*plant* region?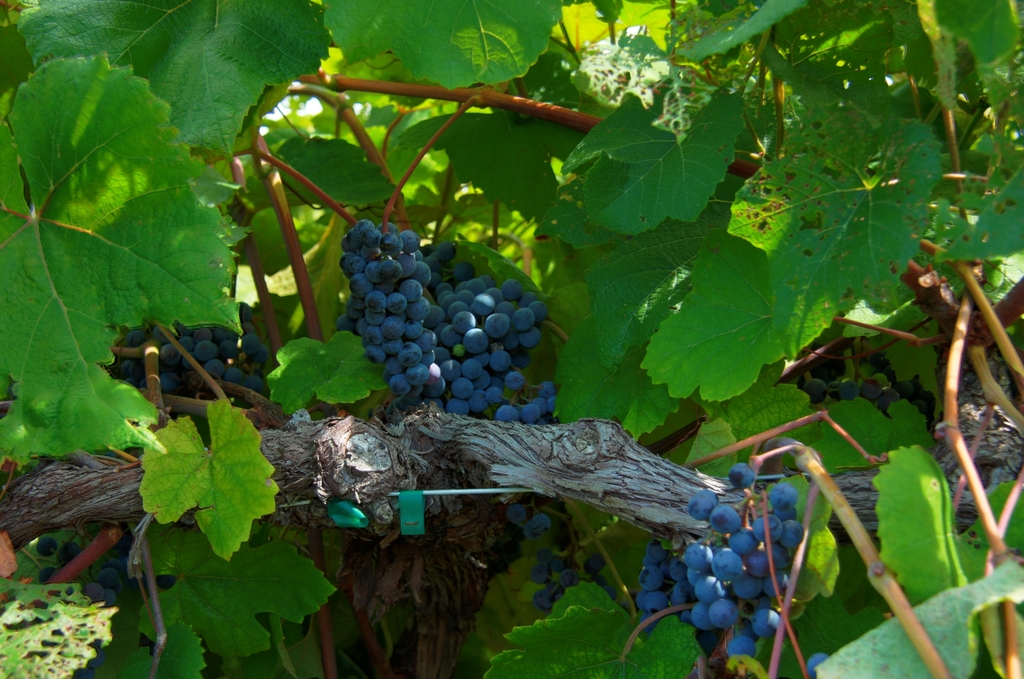
{"left": 0, "top": 0, "right": 1023, "bottom": 678}
